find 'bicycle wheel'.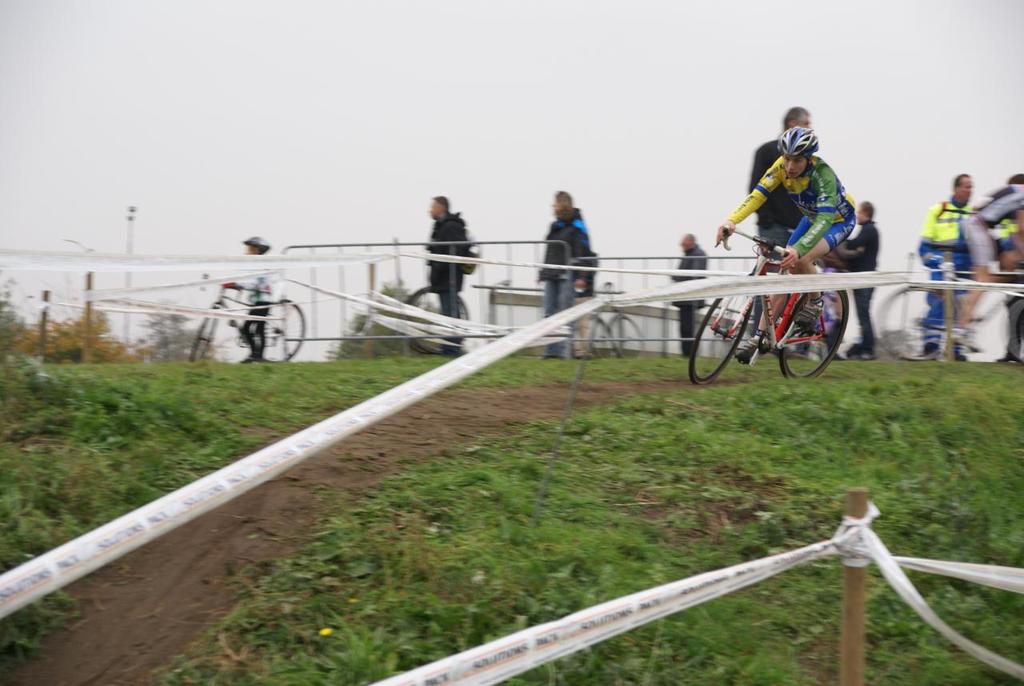
253 298 306 362.
